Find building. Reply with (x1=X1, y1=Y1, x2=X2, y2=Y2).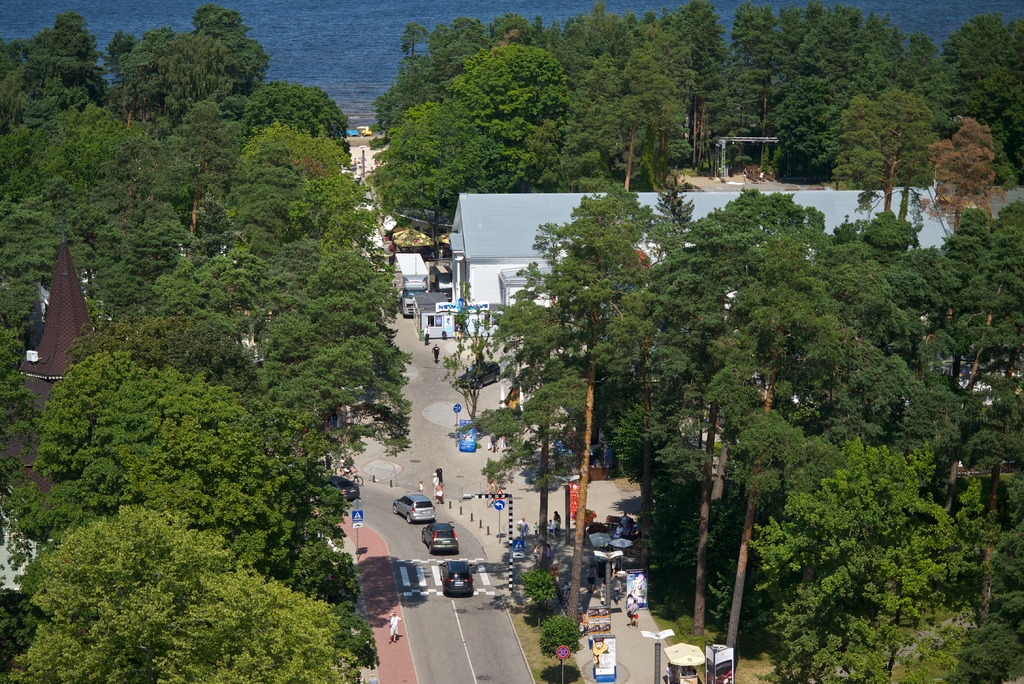
(x1=445, y1=184, x2=1023, y2=337).
